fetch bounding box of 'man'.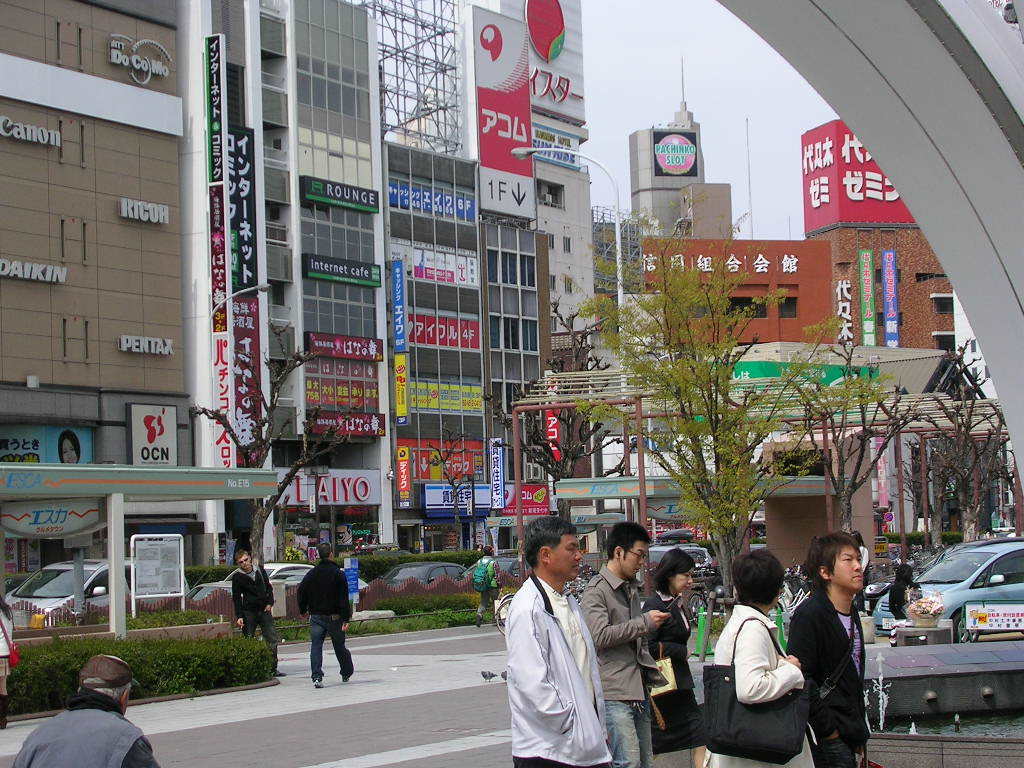
Bbox: box(235, 547, 290, 676).
